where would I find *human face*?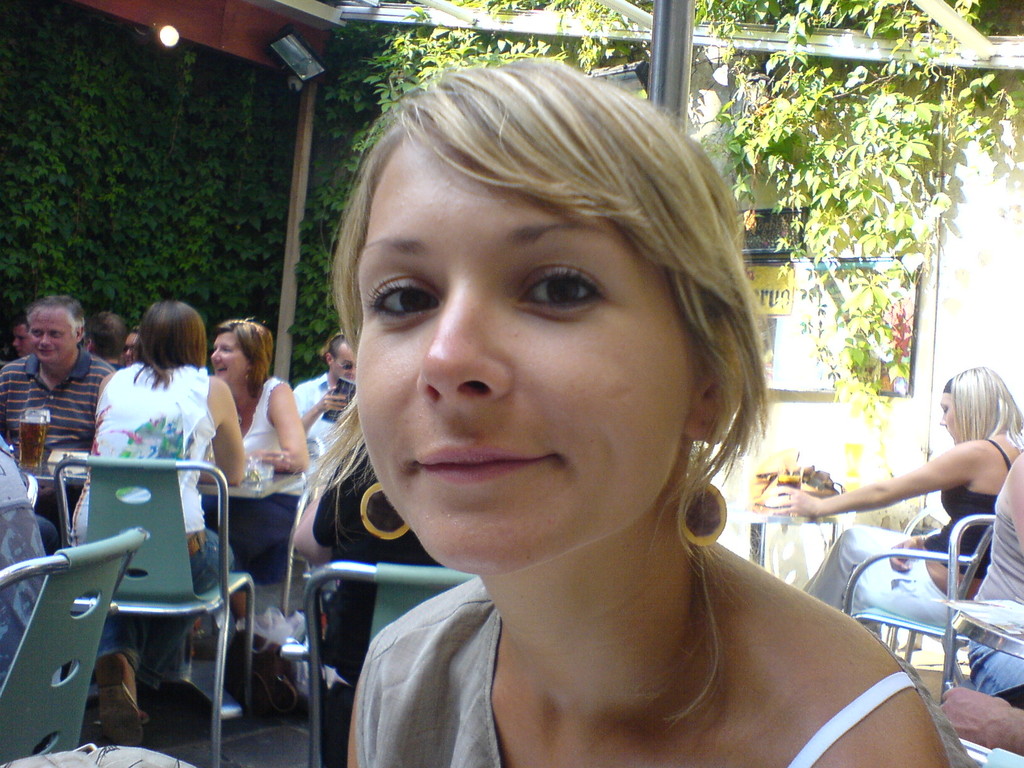
At (x1=354, y1=146, x2=691, y2=572).
